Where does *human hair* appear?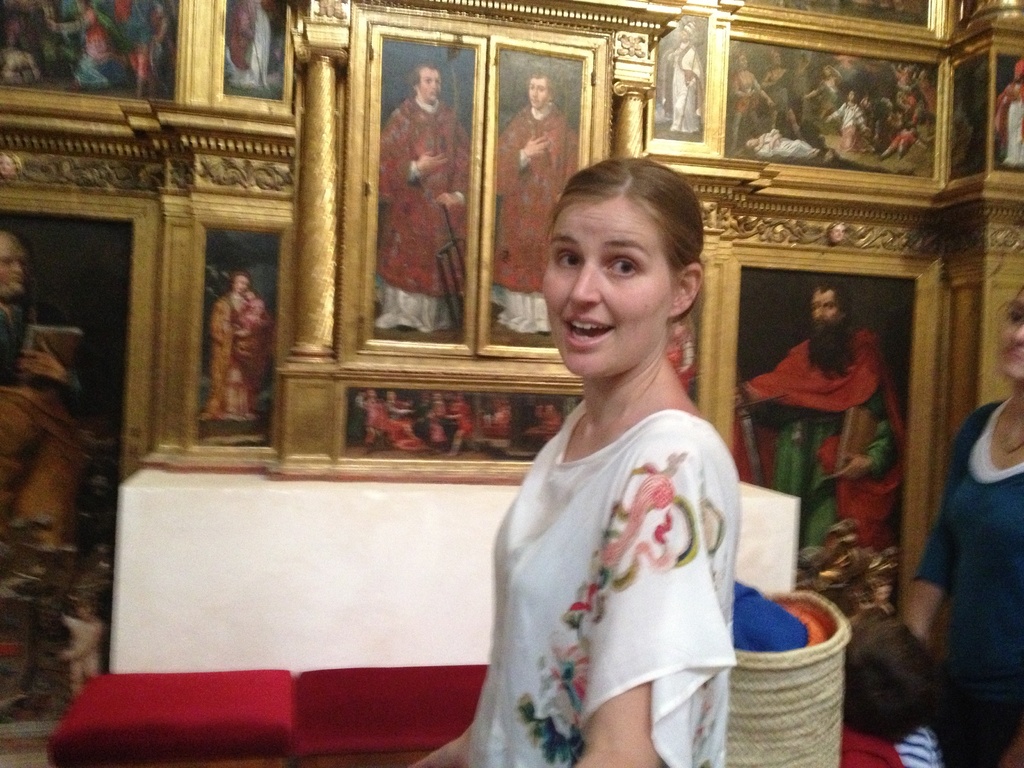
Appears at 541, 148, 715, 338.
